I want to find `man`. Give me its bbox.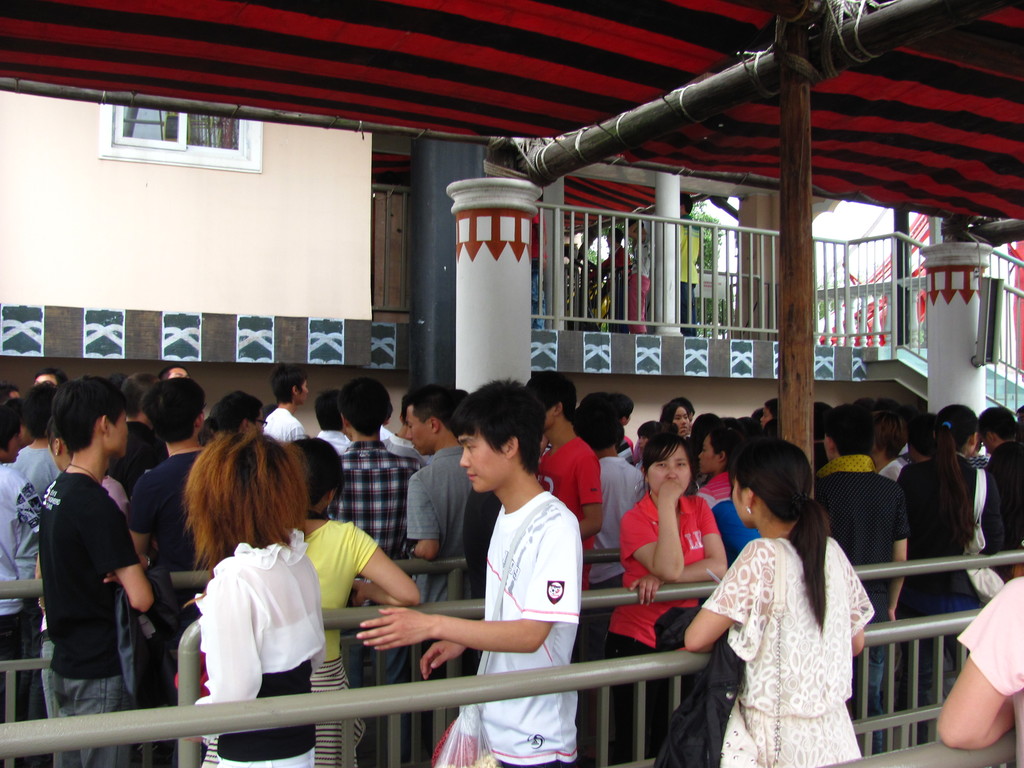
[x1=408, y1=383, x2=495, y2=569].
